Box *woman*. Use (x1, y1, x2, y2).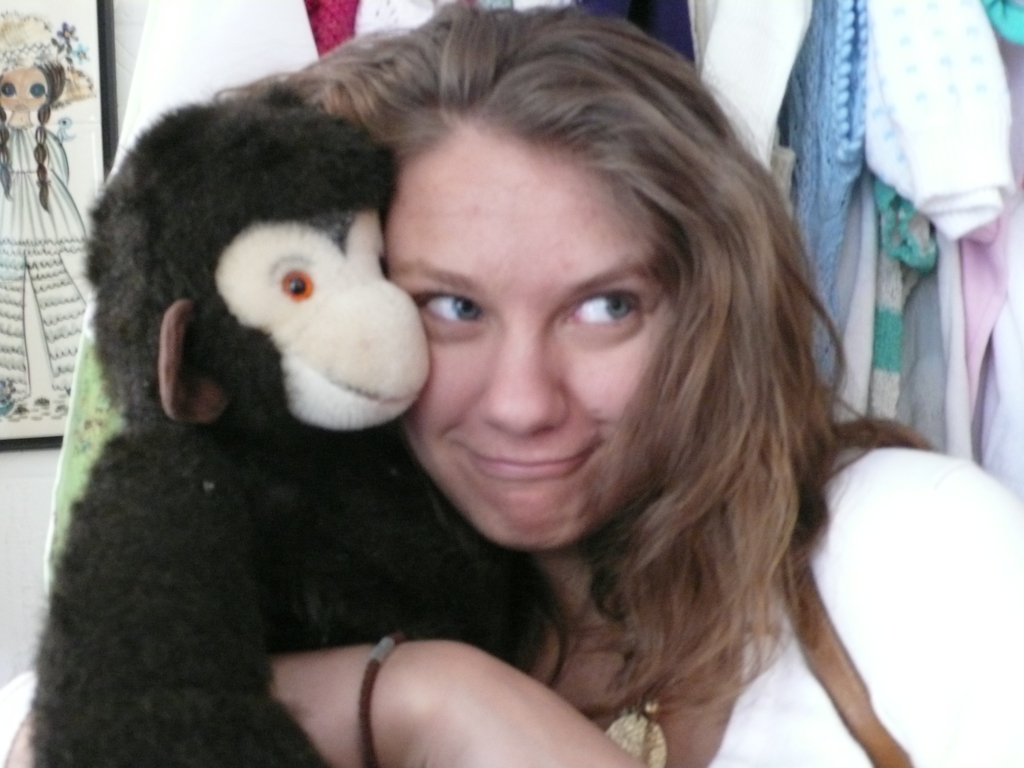
(150, 11, 940, 767).
